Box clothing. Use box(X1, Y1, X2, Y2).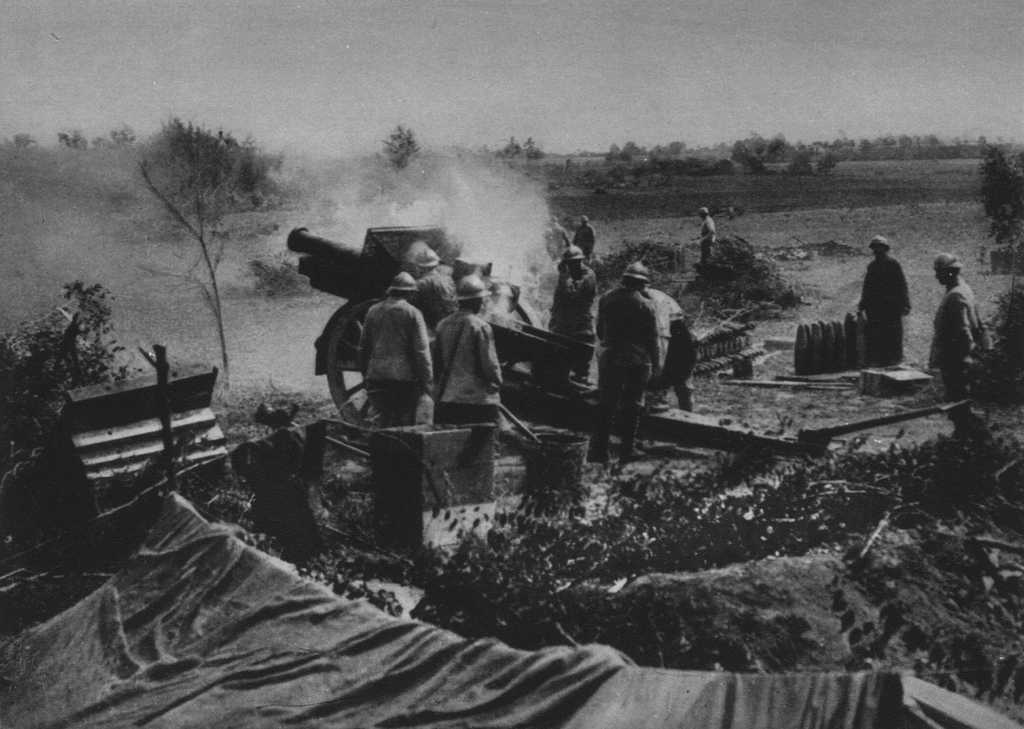
box(933, 283, 975, 424).
